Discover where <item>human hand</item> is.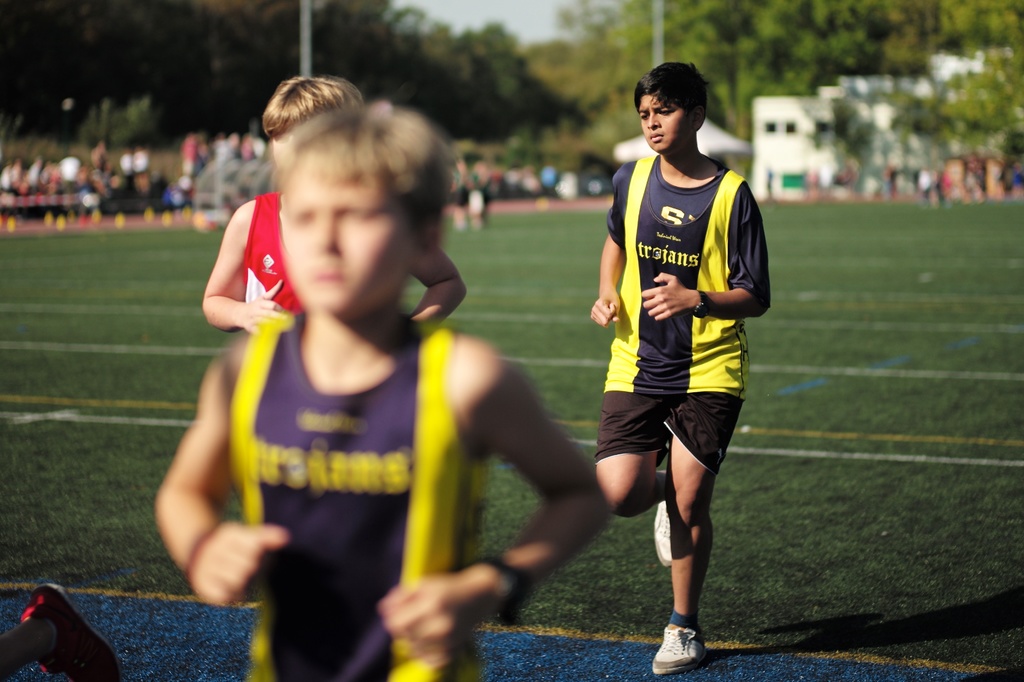
Discovered at crop(344, 548, 524, 660).
